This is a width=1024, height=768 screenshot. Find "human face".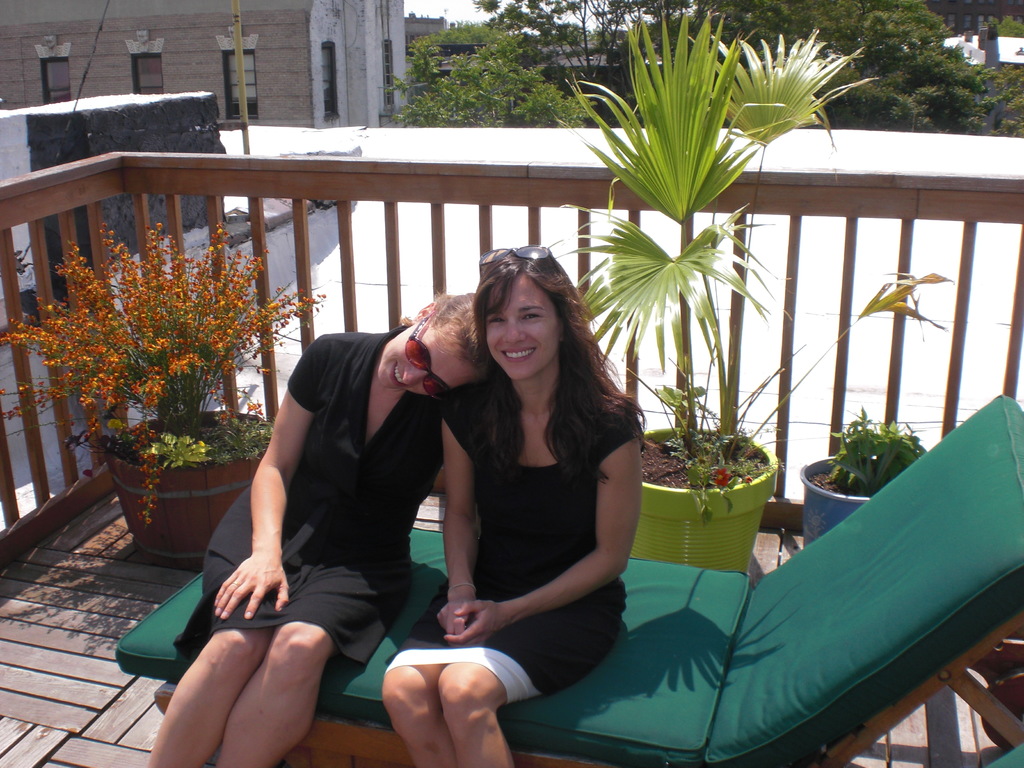
Bounding box: {"x1": 378, "y1": 318, "x2": 477, "y2": 395}.
